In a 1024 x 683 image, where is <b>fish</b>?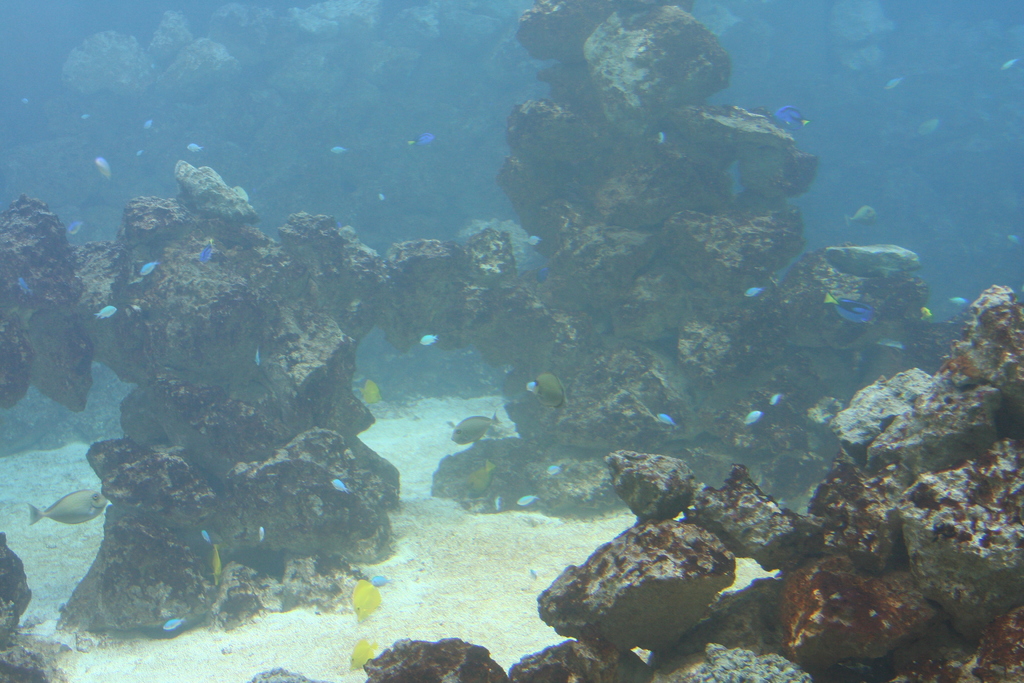
box=[653, 414, 676, 425].
